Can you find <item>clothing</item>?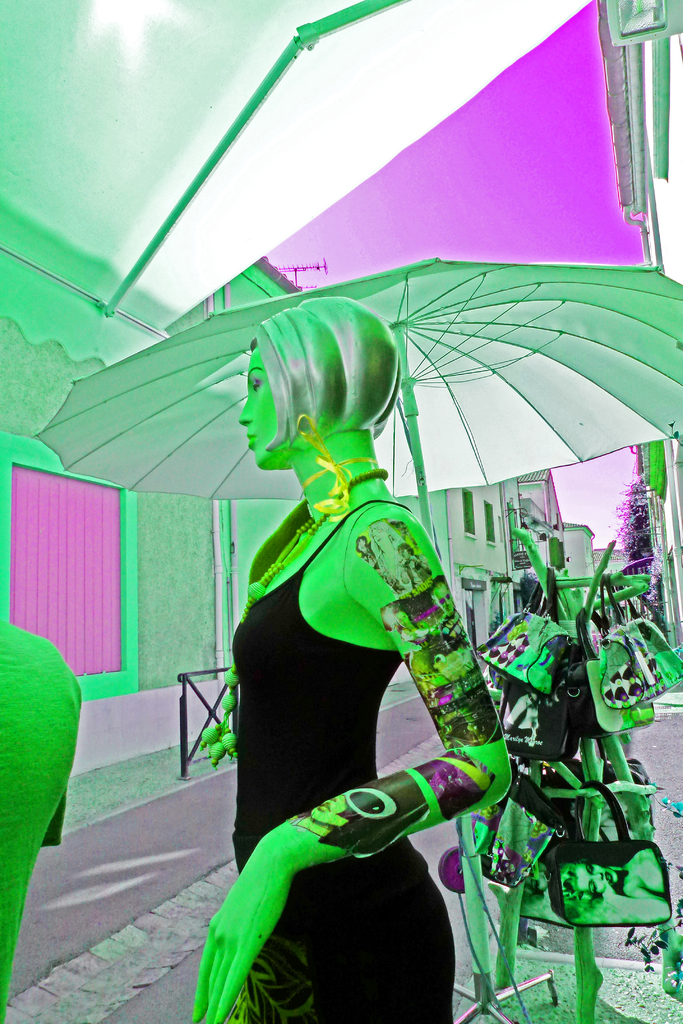
Yes, bounding box: box=[0, 620, 83, 1023].
